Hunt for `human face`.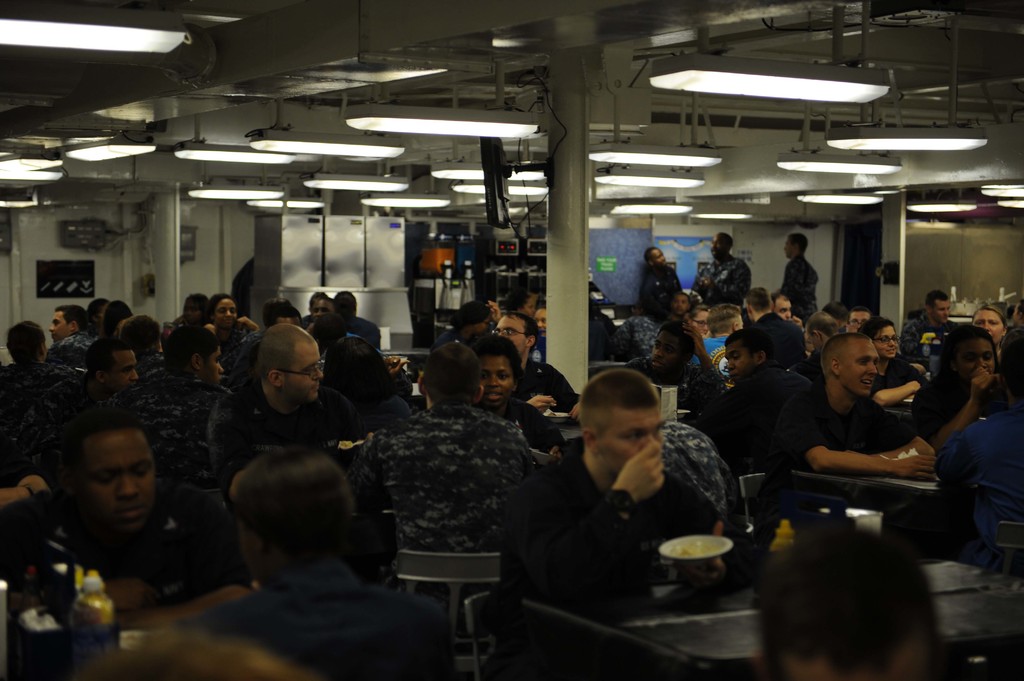
Hunted down at left=650, top=331, right=676, bottom=366.
